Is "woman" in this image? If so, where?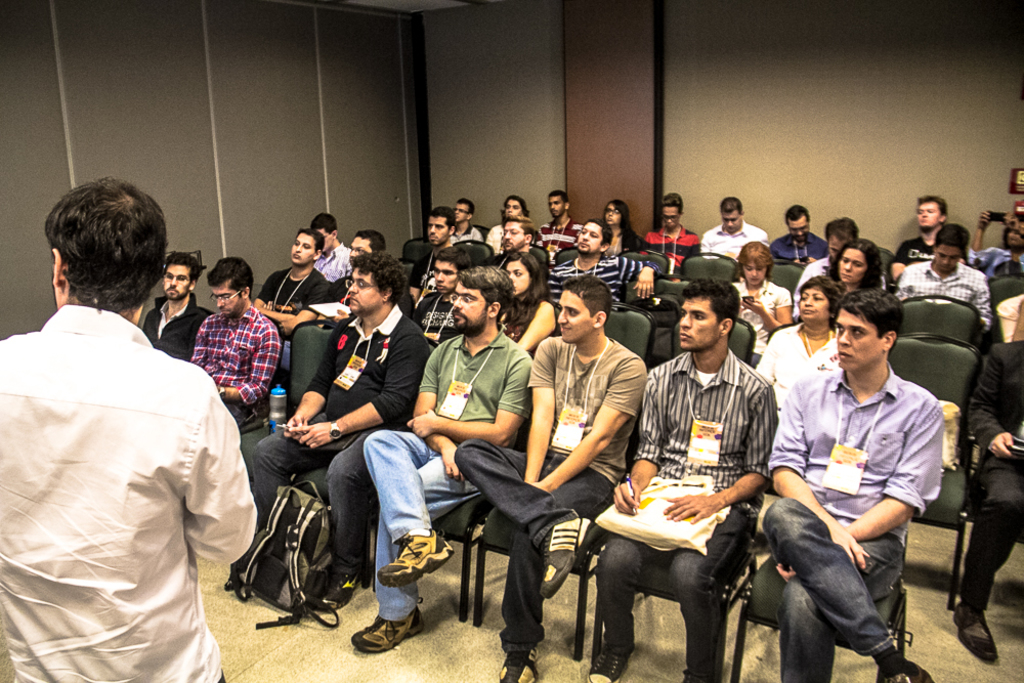
Yes, at bbox(500, 255, 556, 355).
